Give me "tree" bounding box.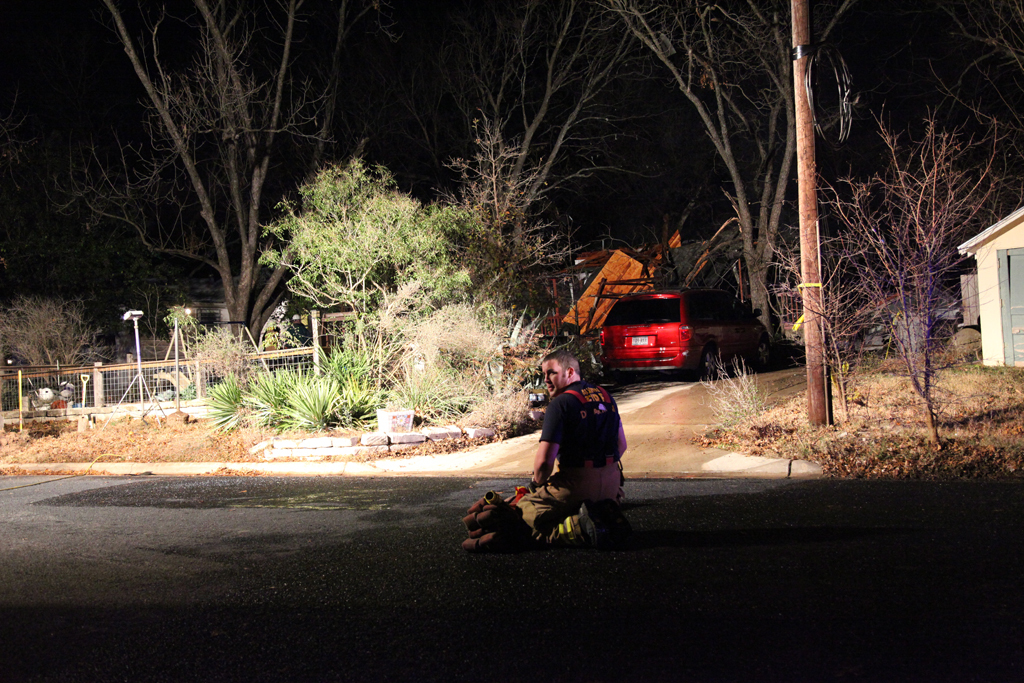
bbox(42, 0, 409, 353).
